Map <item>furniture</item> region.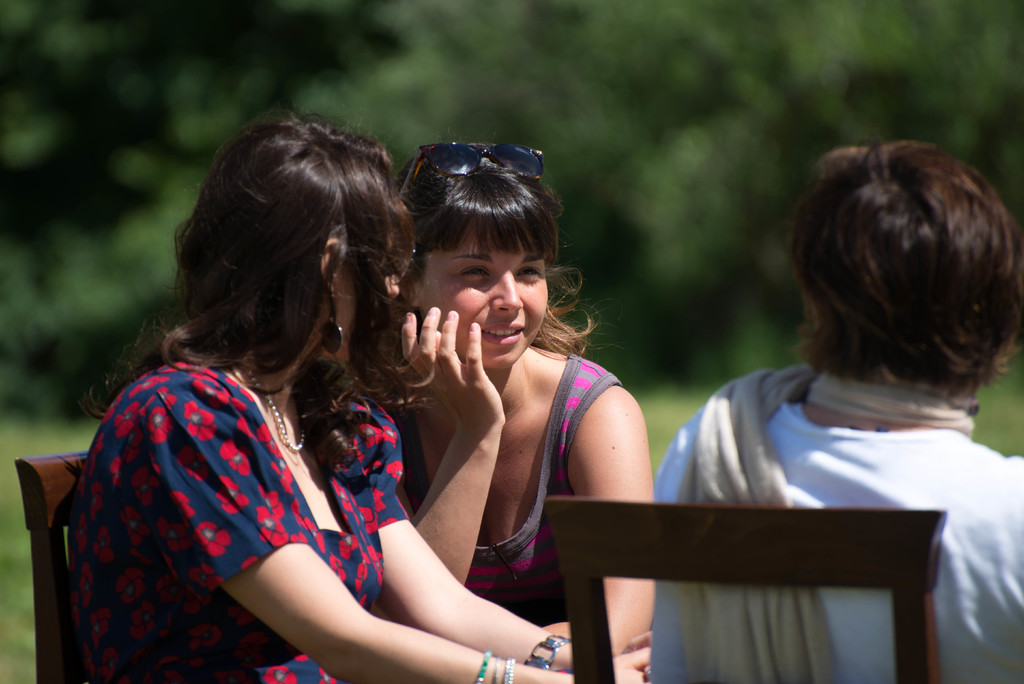
Mapped to [13, 451, 88, 683].
